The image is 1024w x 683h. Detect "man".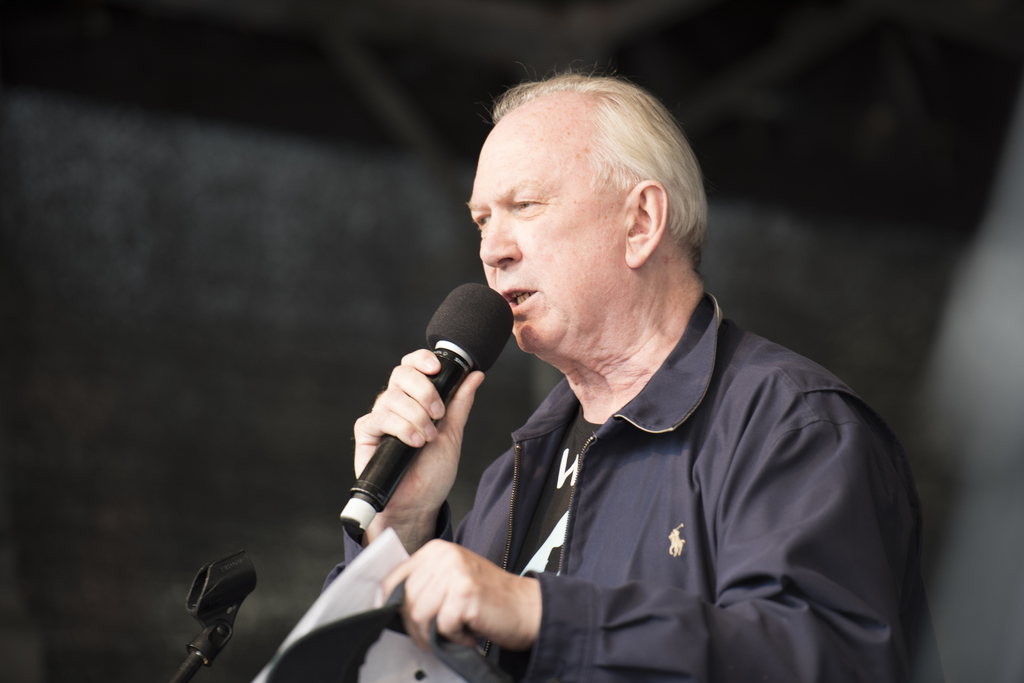
Detection: pyautogui.locateOnScreen(308, 74, 947, 679).
